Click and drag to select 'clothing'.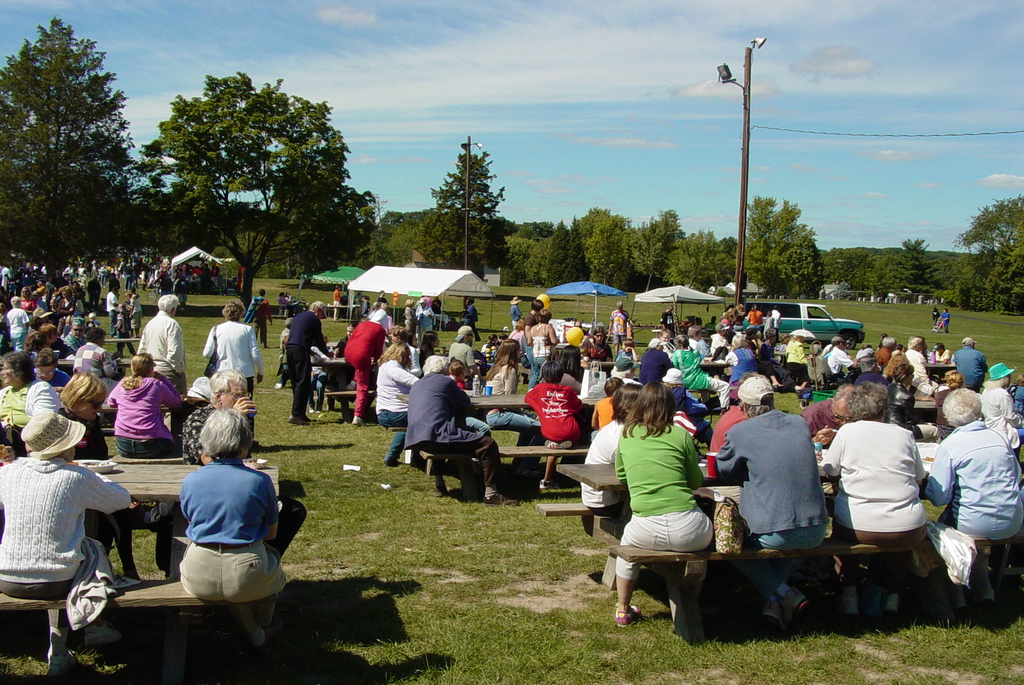
Selection: [979,386,1023,461].
